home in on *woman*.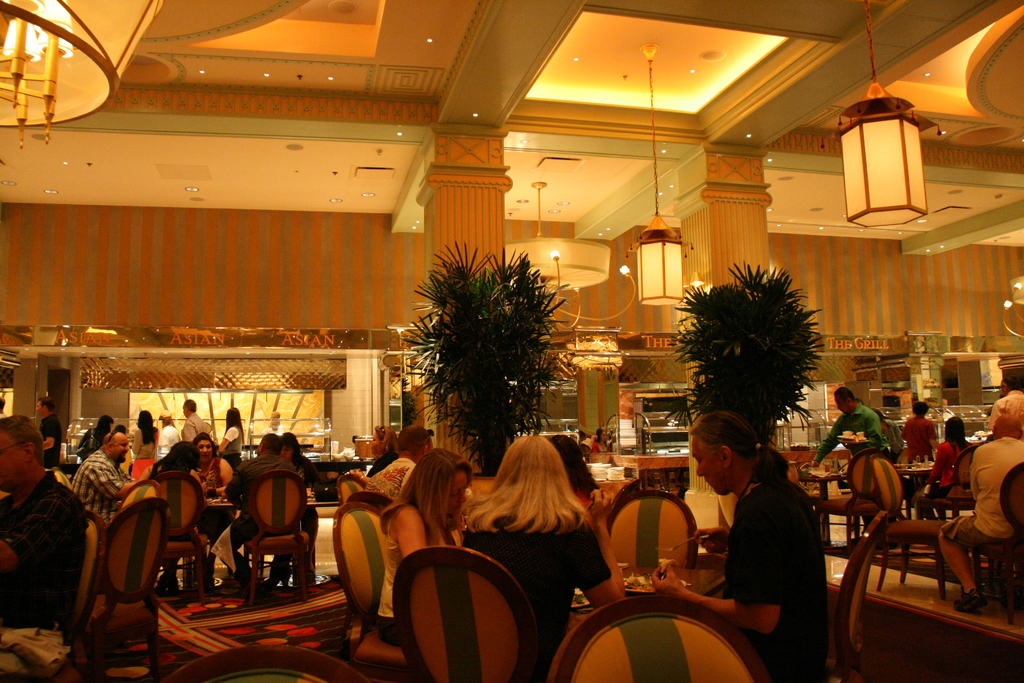
Homed in at <box>193,426,233,503</box>.
